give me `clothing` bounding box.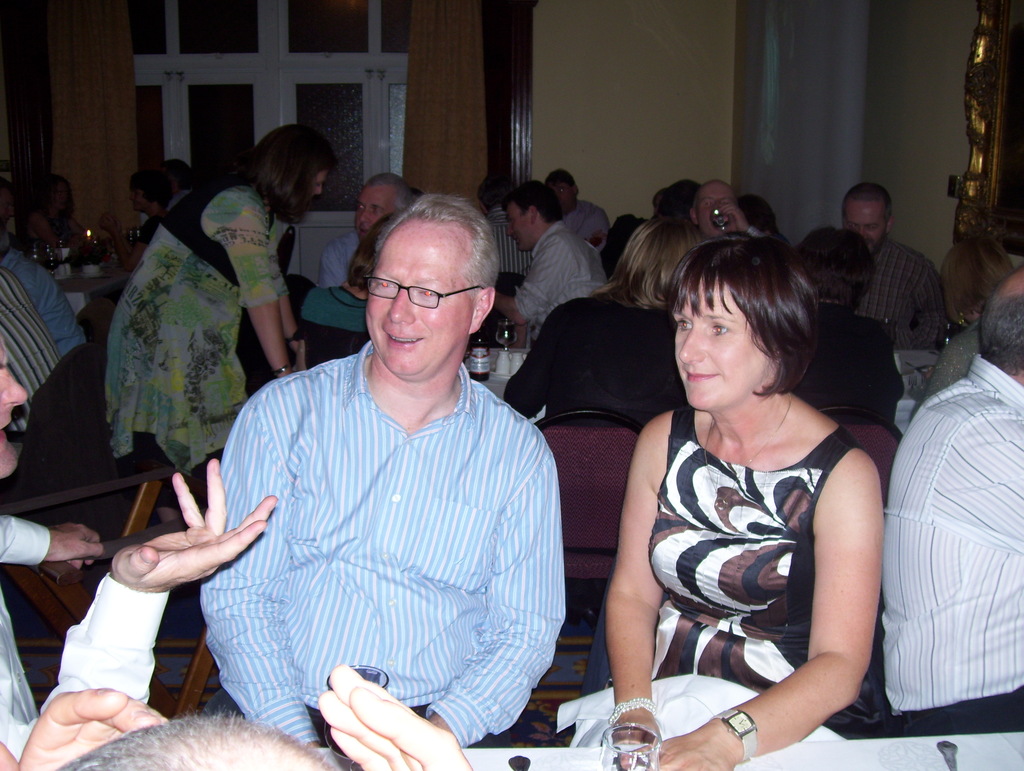
crop(0, 226, 93, 362).
